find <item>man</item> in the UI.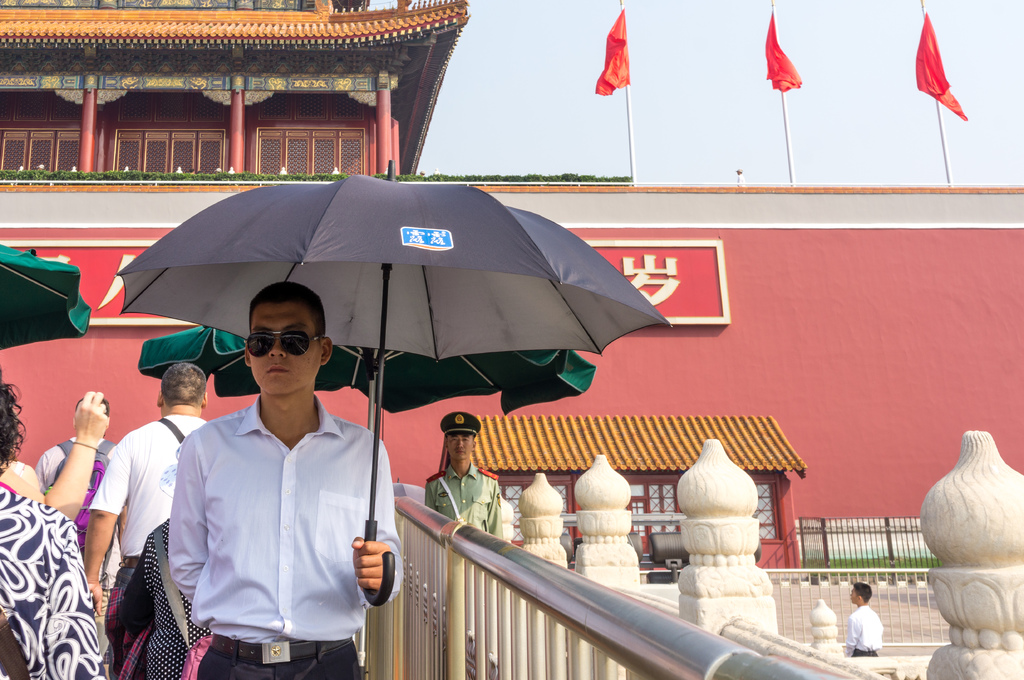
UI element at <region>154, 312, 409, 677</region>.
